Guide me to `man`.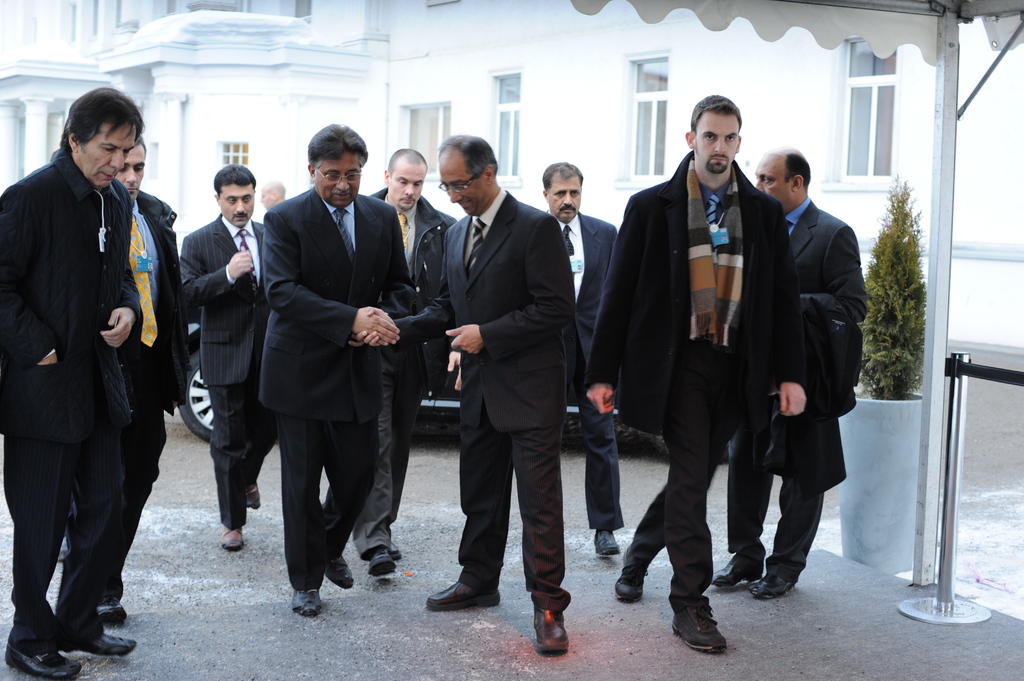
Guidance: (534, 157, 620, 556).
